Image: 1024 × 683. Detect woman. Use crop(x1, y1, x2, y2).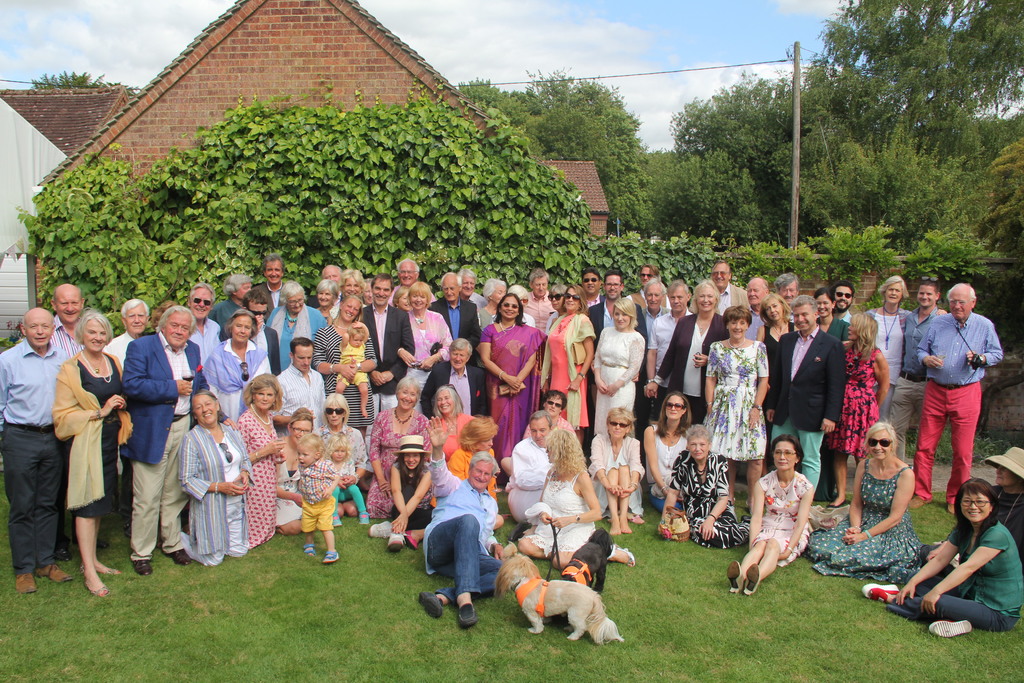
crop(540, 286, 597, 454).
